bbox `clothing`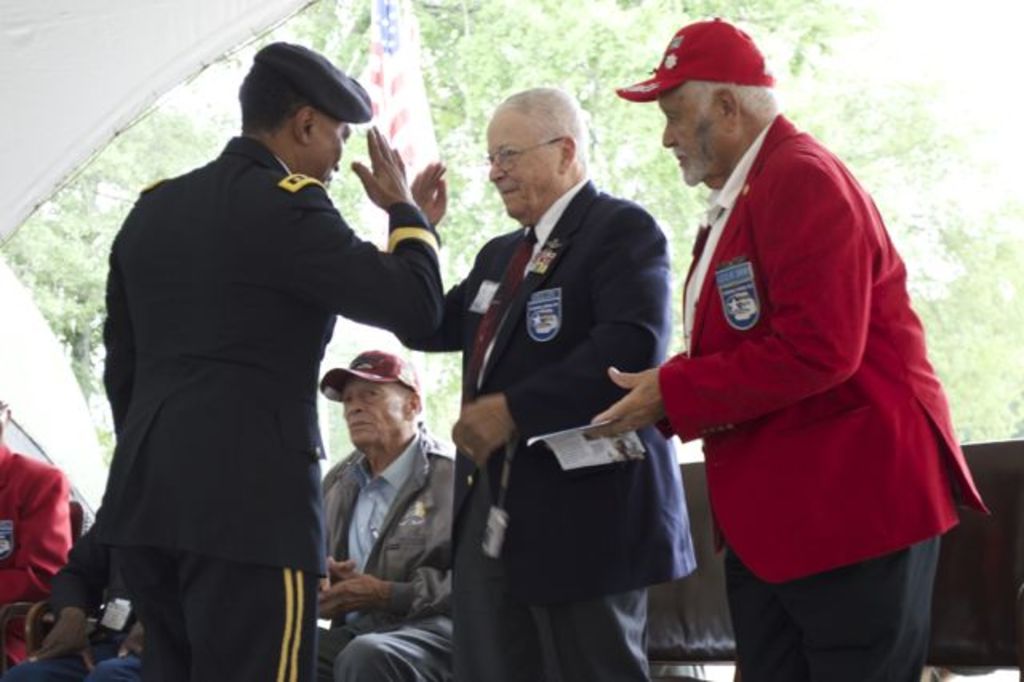
<bbox>638, 85, 970, 628</bbox>
